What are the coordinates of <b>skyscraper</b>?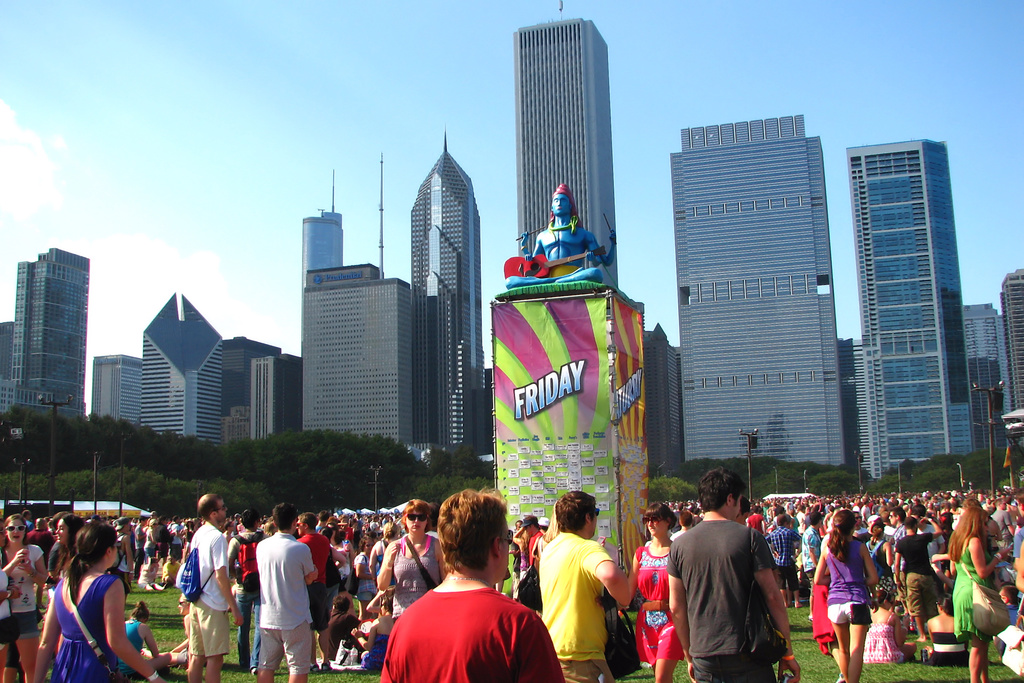
{"left": 252, "top": 350, "right": 295, "bottom": 439}.
